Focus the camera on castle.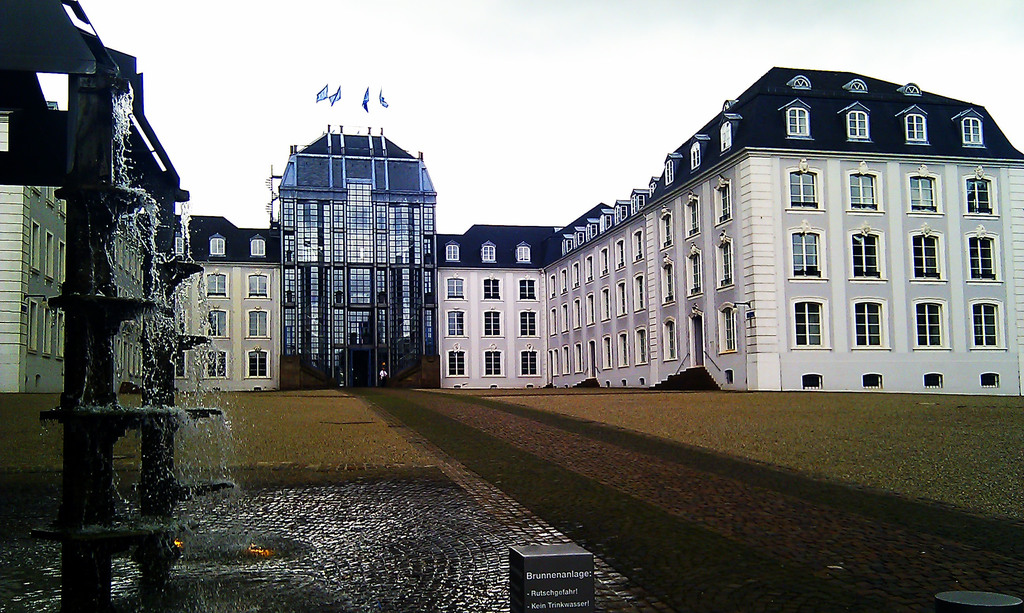
Focus region: box(0, 0, 1023, 395).
